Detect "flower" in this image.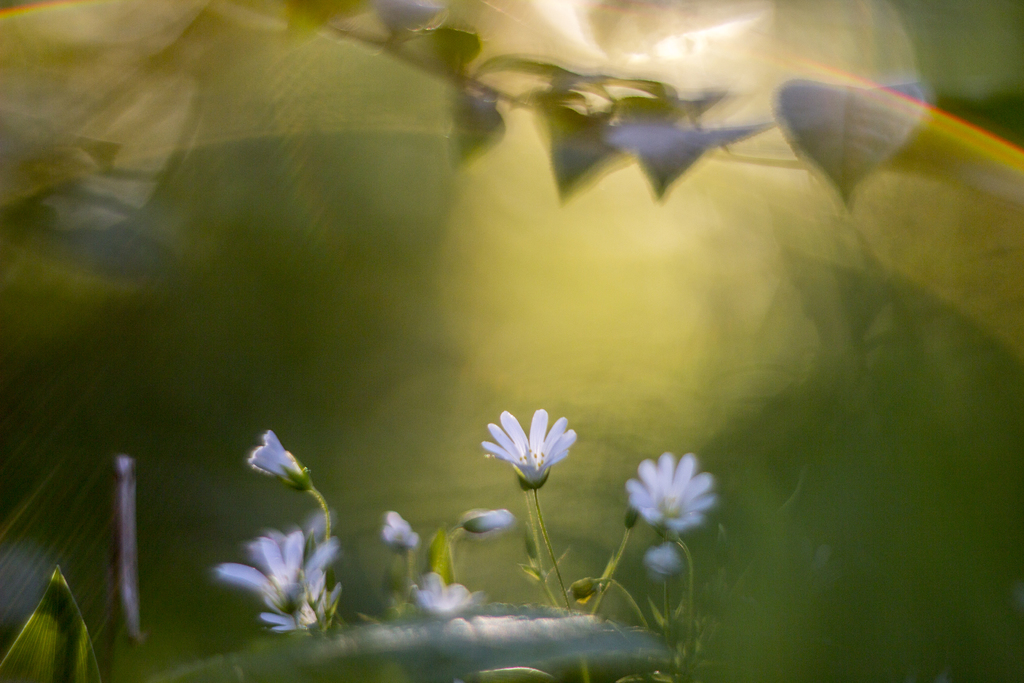
Detection: crop(379, 511, 421, 546).
